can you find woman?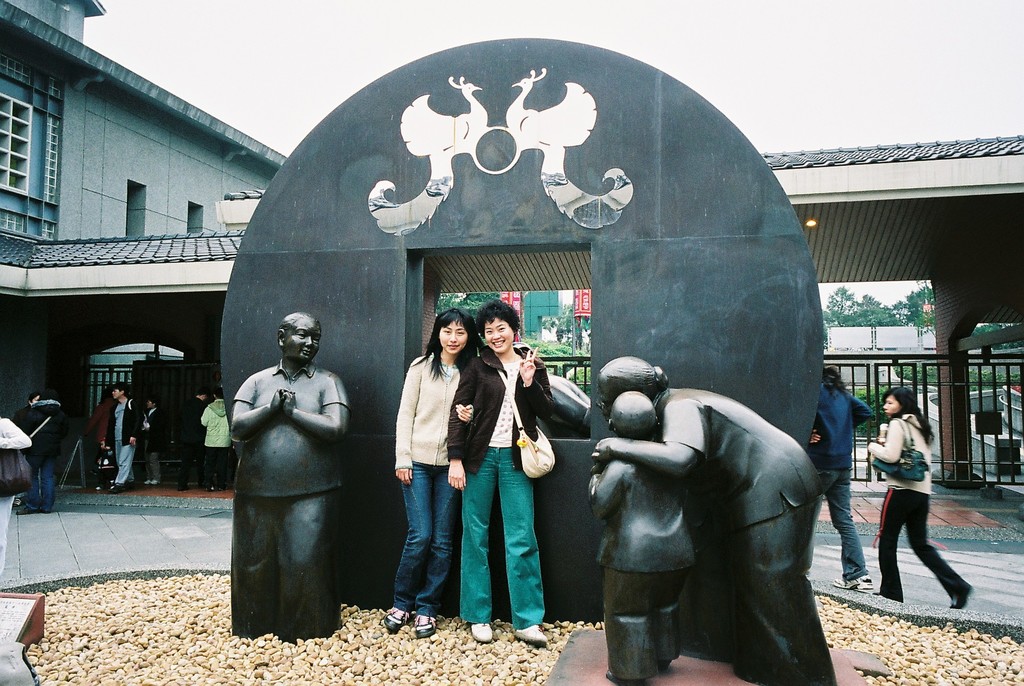
Yes, bounding box: x1=595, y1=357, x2=838, y2=685.
